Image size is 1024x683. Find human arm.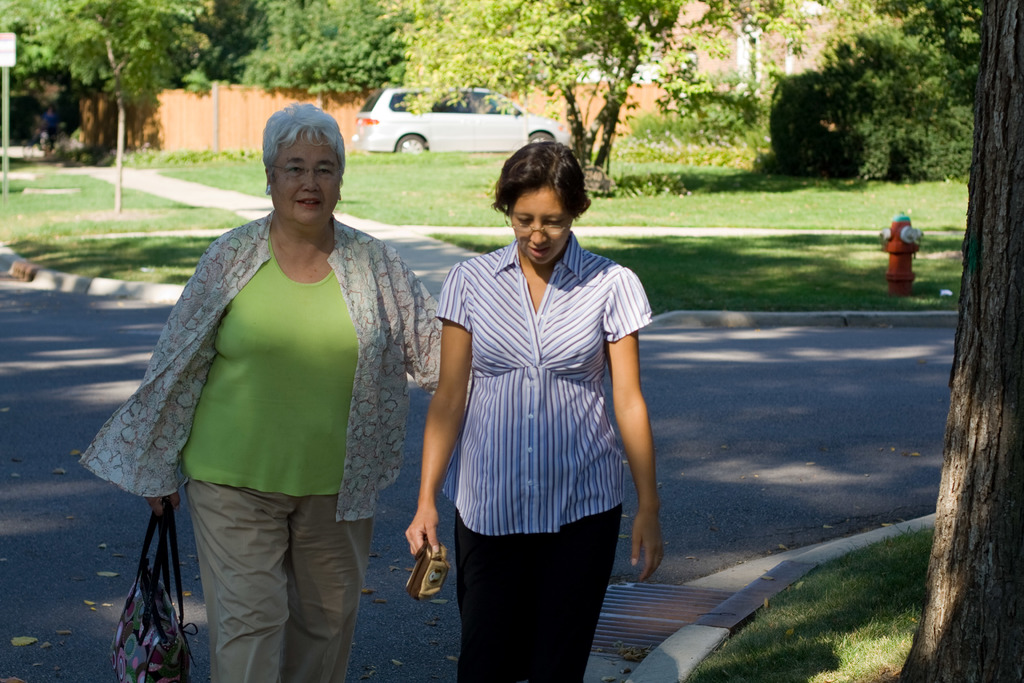
x1=144, y1=493, x2=182, y2=518.
